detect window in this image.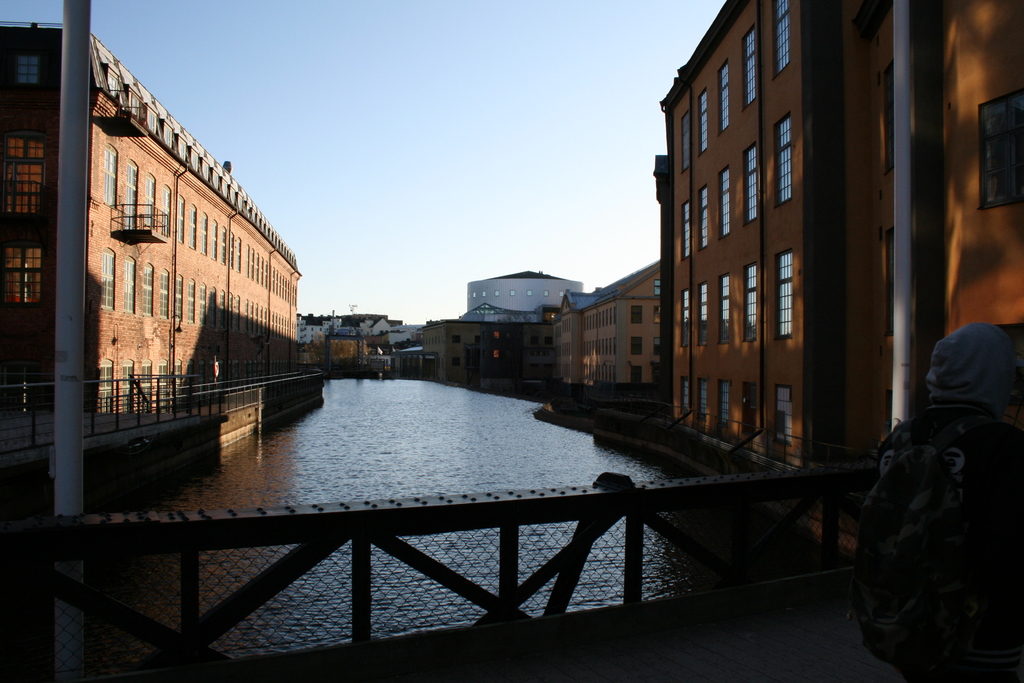
Detection: 973, 90, 1023, 210.
